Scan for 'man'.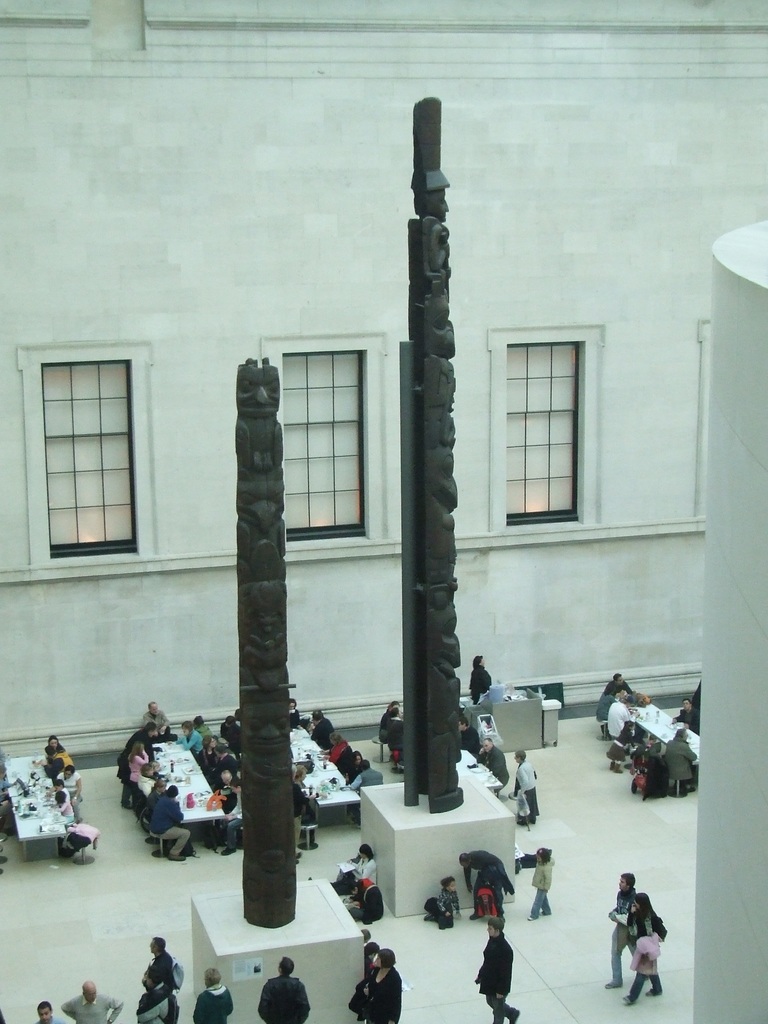
Scan result: 146 703 171 736.
